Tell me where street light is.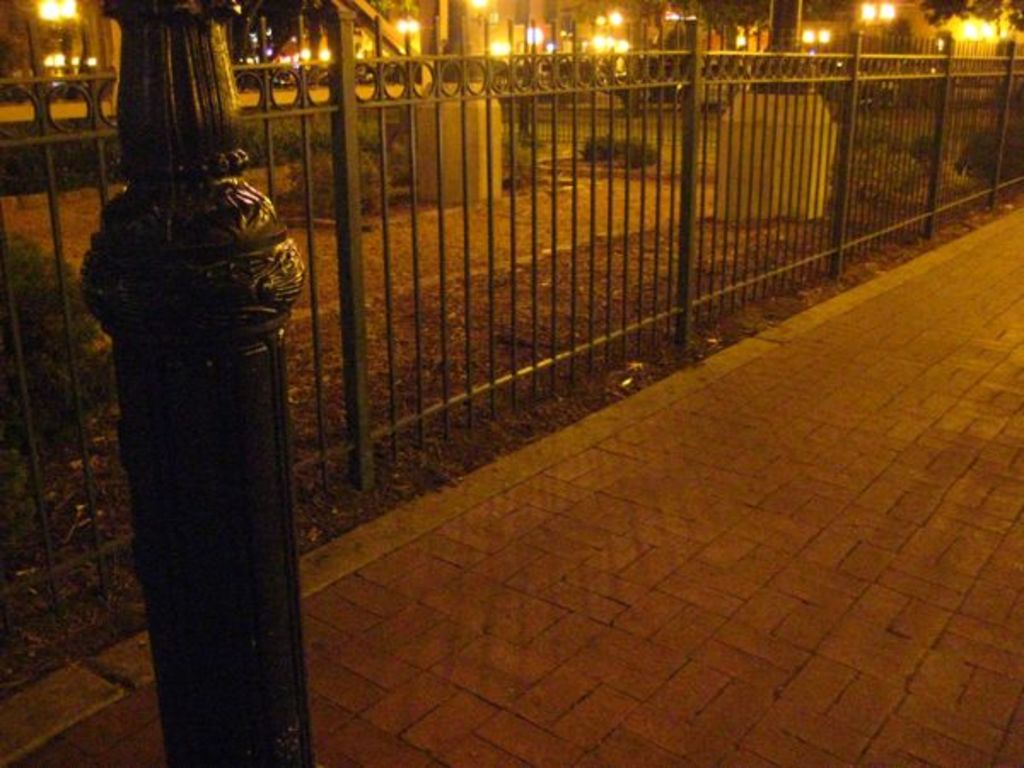
street light is at select_region(398, 10, 418, 44).
